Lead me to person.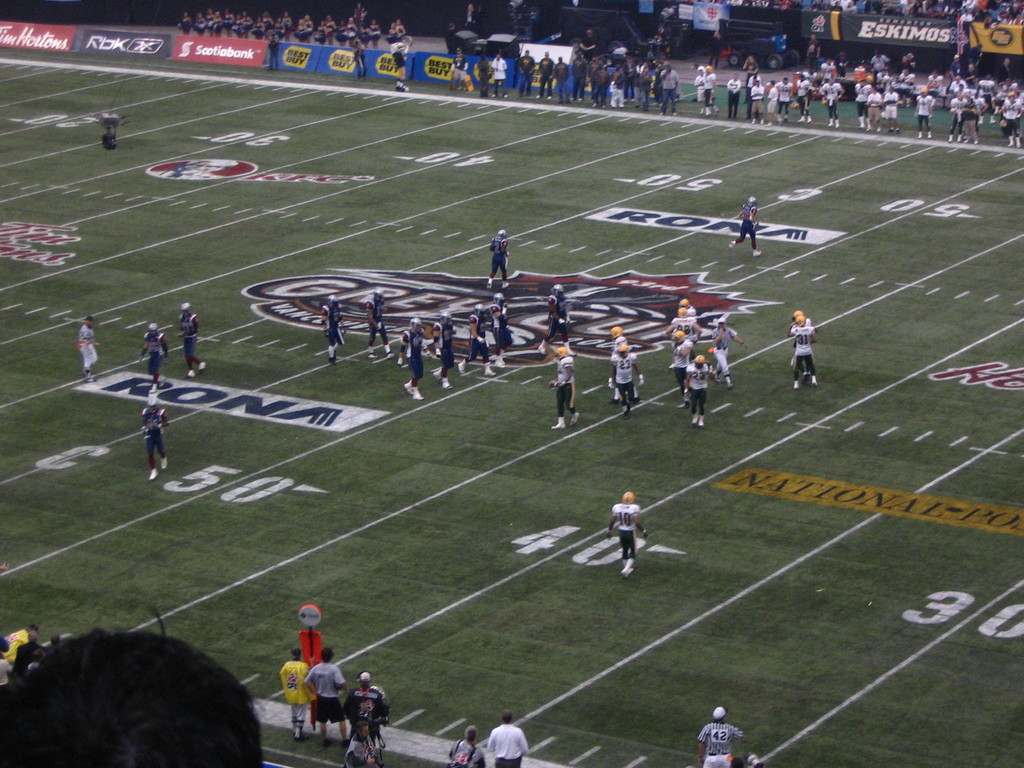
Lead to 346 717 378 767.
